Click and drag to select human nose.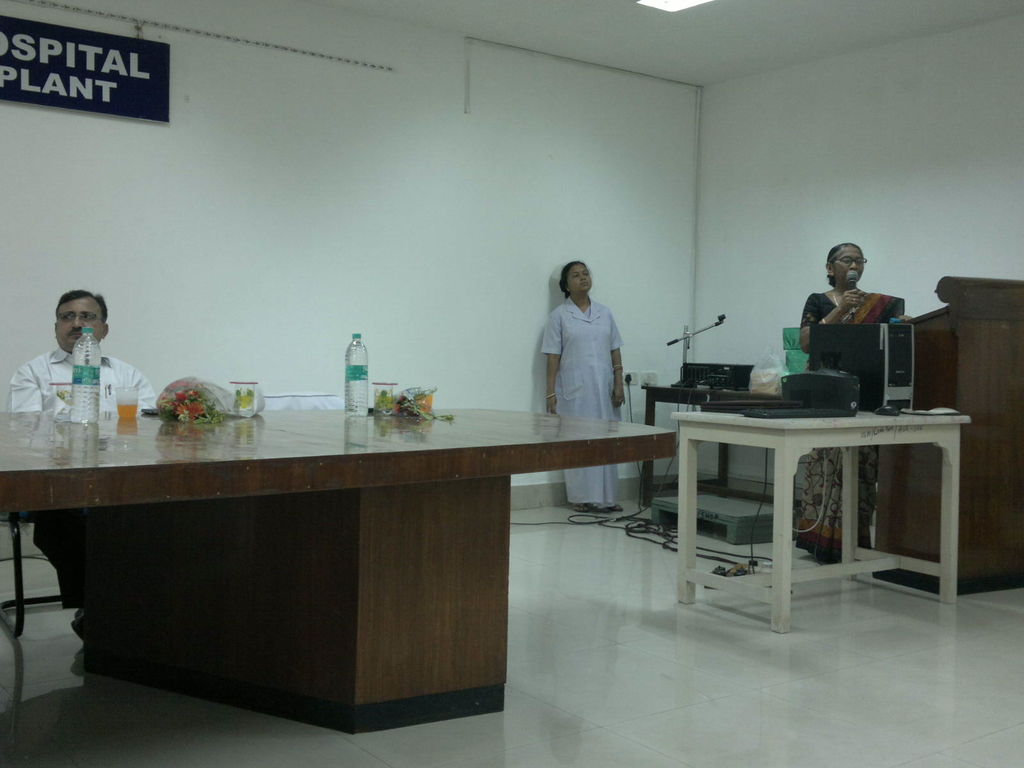
Selection: 74 316 81 328.
